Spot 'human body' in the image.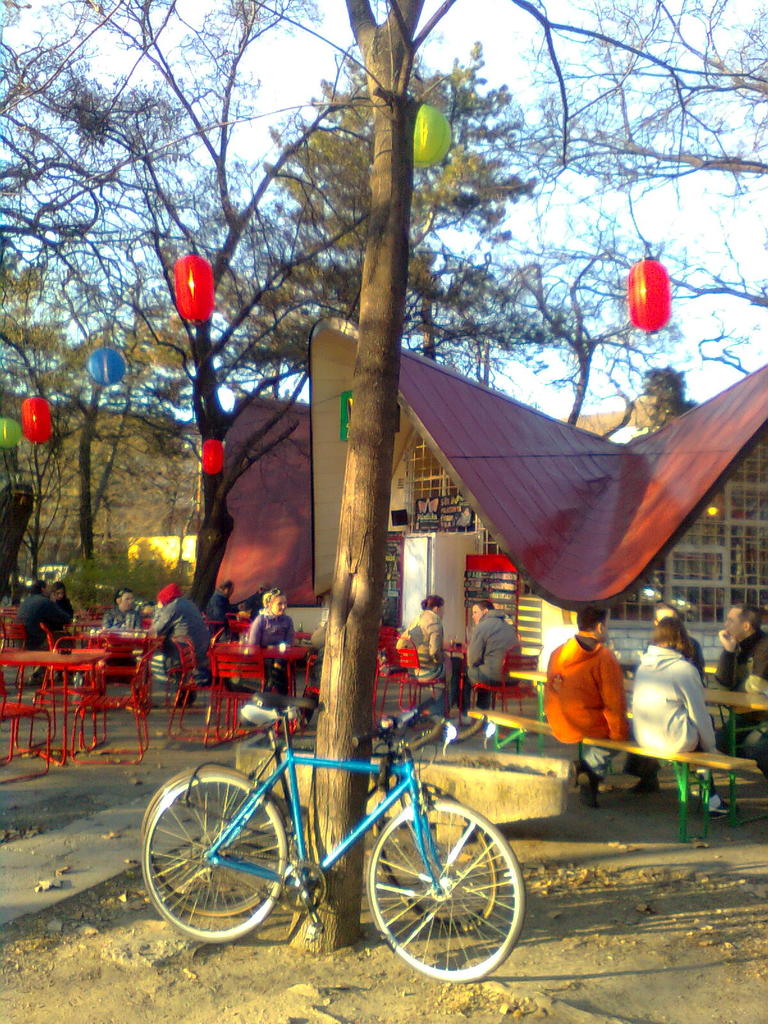
'human body' found at (x1=245, y1=584, x2=300, y2=694).
